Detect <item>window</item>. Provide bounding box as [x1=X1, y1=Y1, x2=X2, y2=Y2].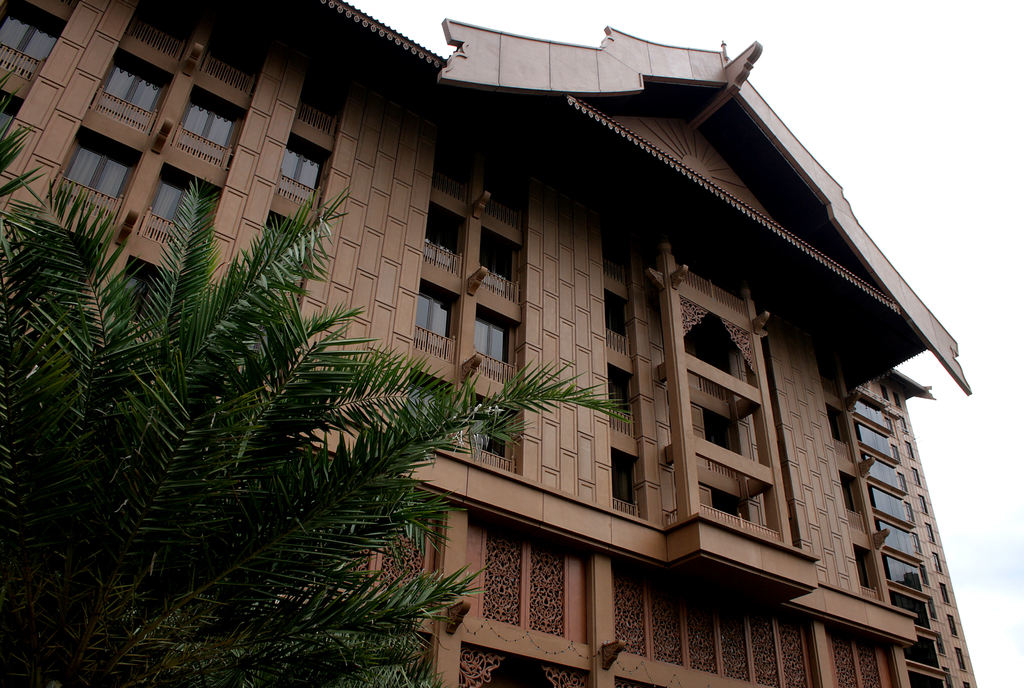
[x1=698, y1=340, x2=730, y2=376].
